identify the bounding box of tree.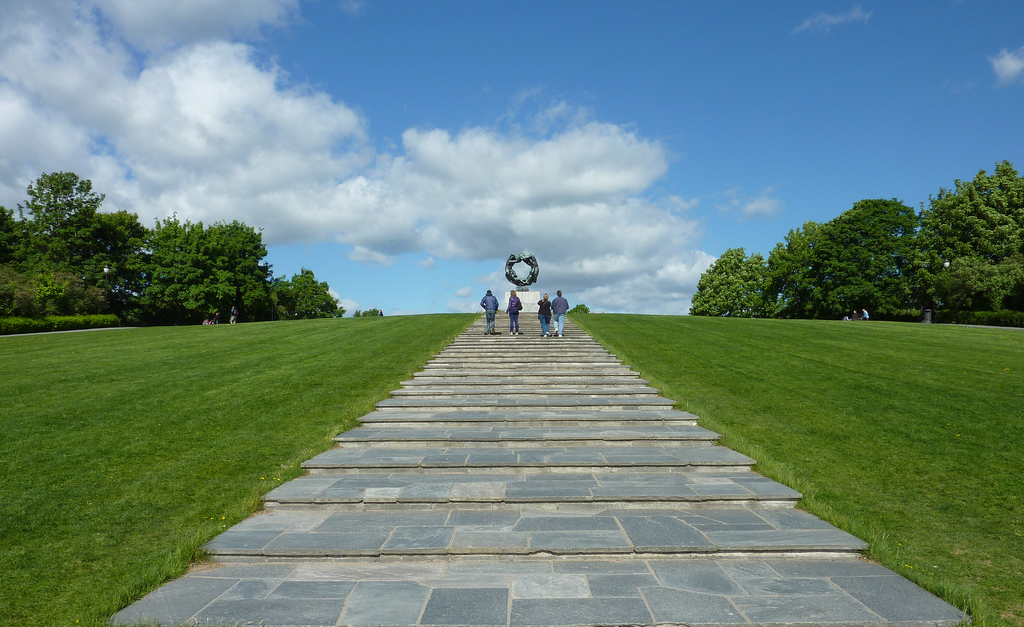
bbox=(0, 164, 138, 303).
